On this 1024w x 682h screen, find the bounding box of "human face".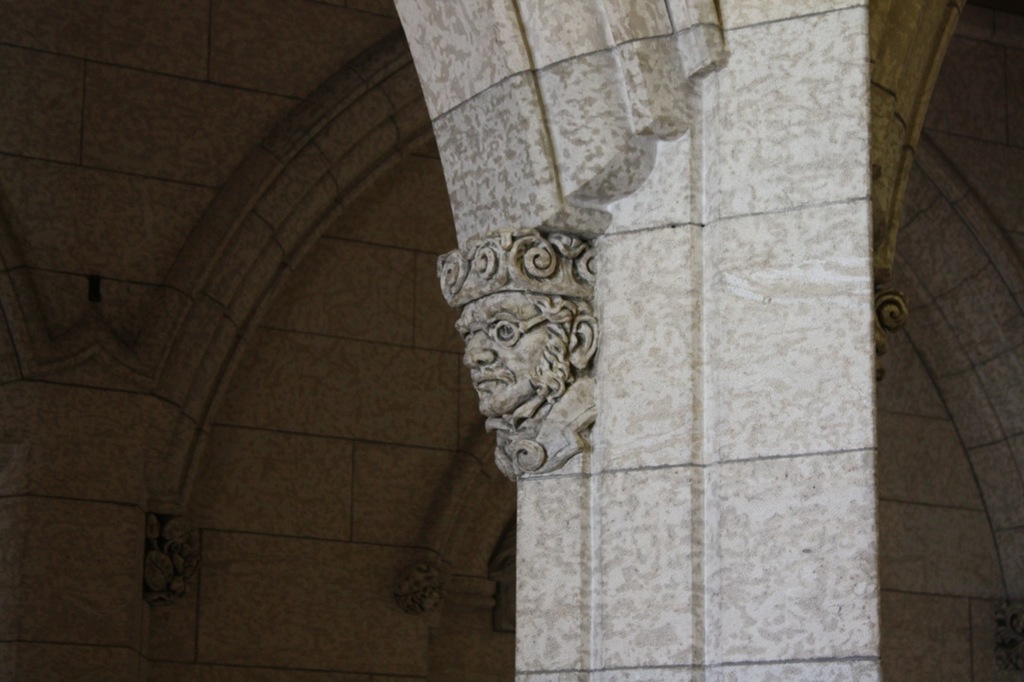
Bounding box: (x1=452, y1=289, x2=572, y2=422).
